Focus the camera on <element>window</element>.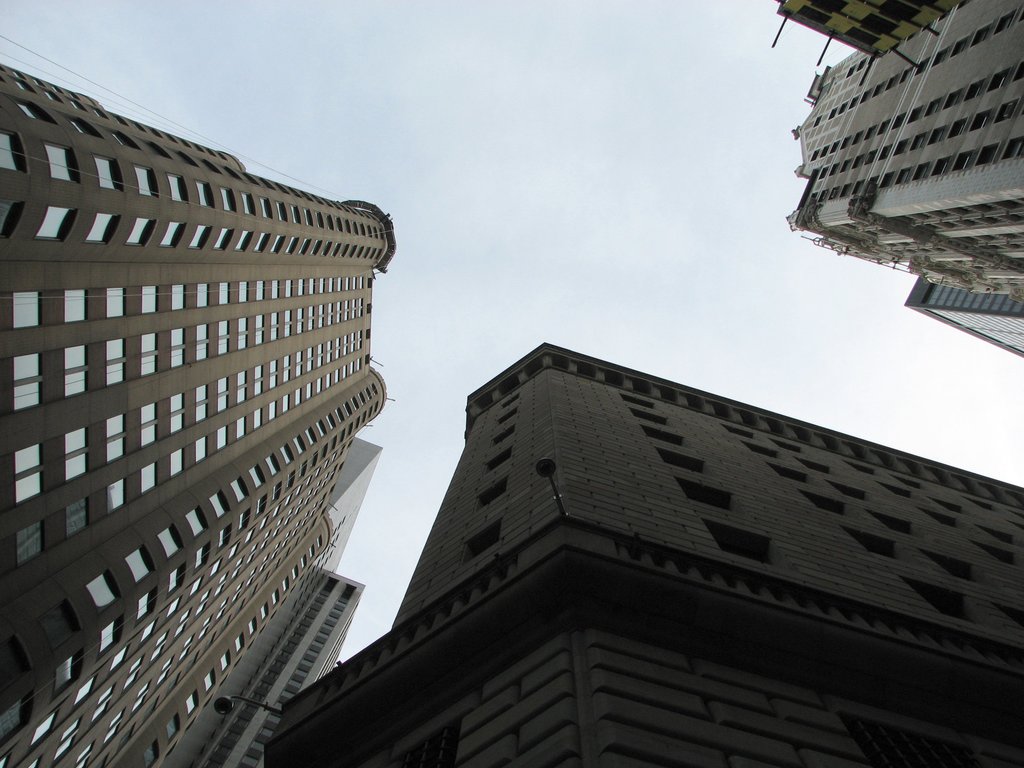
Focus region: <box>235,319,246,350</box>.
